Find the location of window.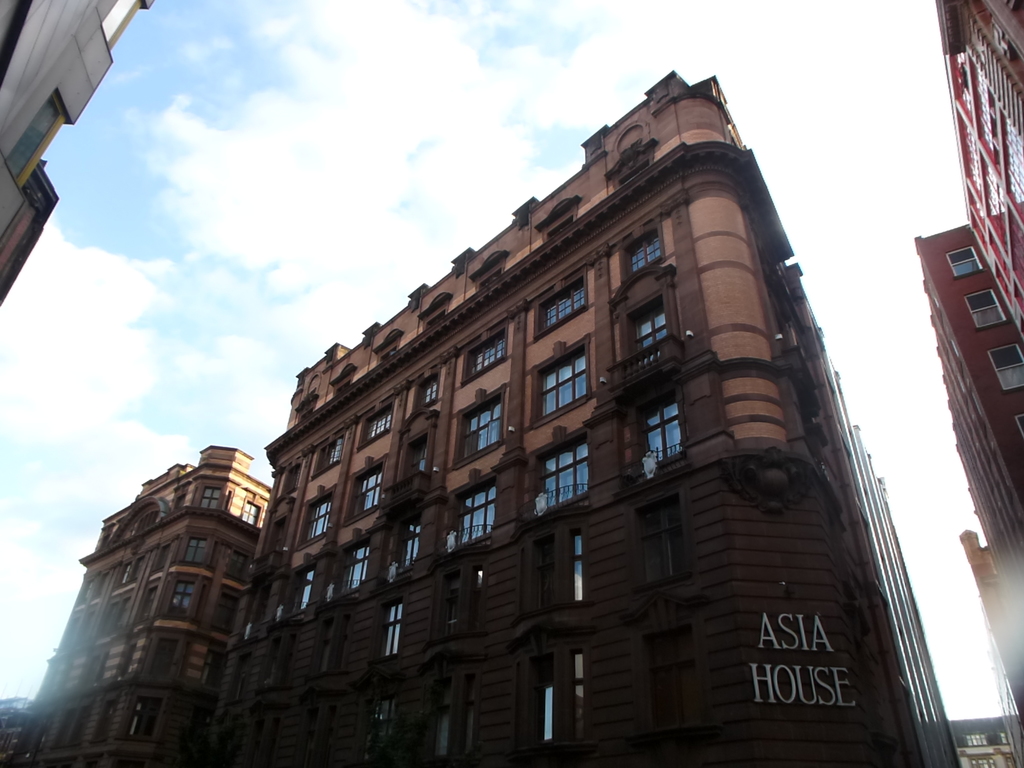
Location: box(392, 436, 433, 506).
